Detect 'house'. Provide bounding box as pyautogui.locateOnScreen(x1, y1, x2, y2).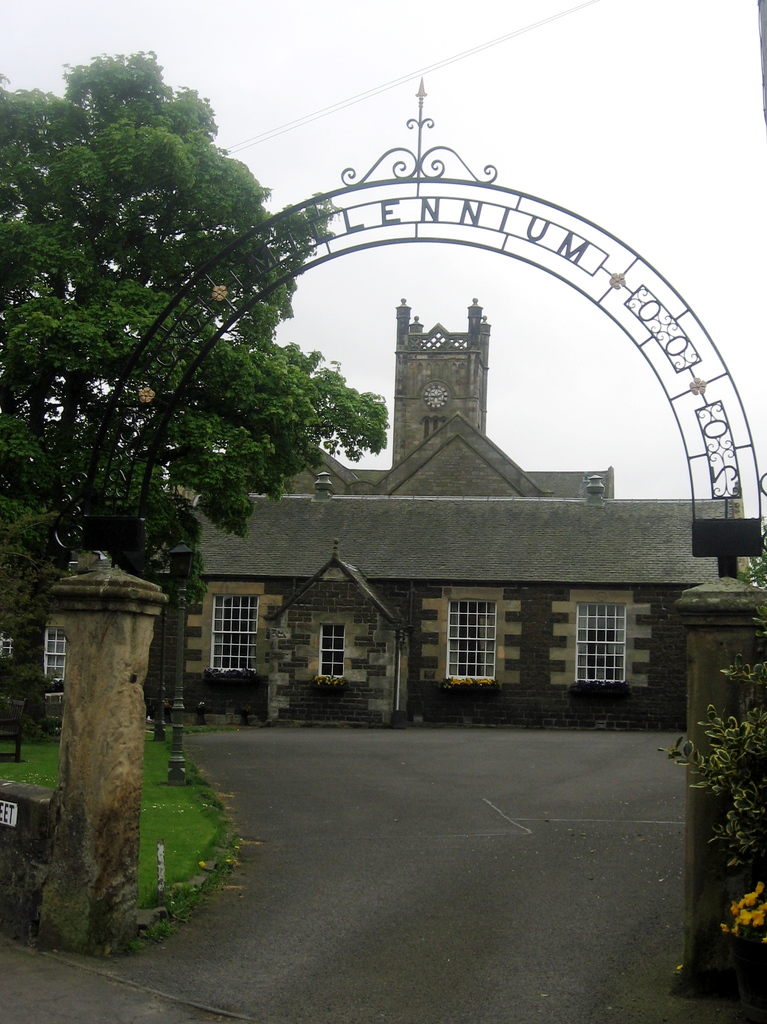
pyautogui.locateOnScreen(168, 394, 718, 740).
